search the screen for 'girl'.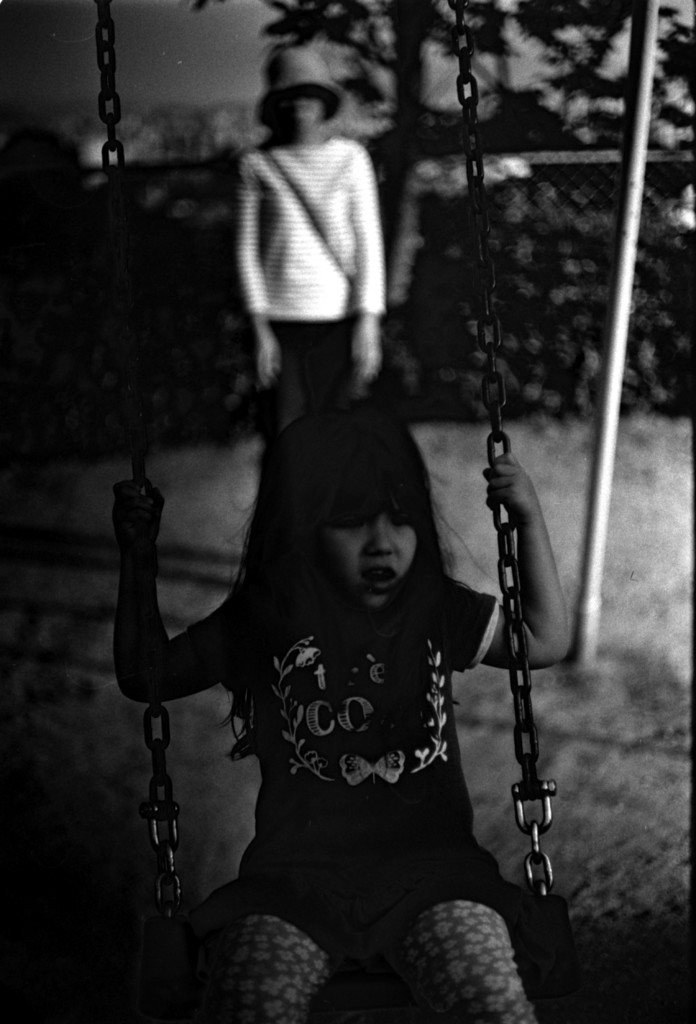
Found at pyautogui.locateOnScreen(111, 407, 572, 1023).
